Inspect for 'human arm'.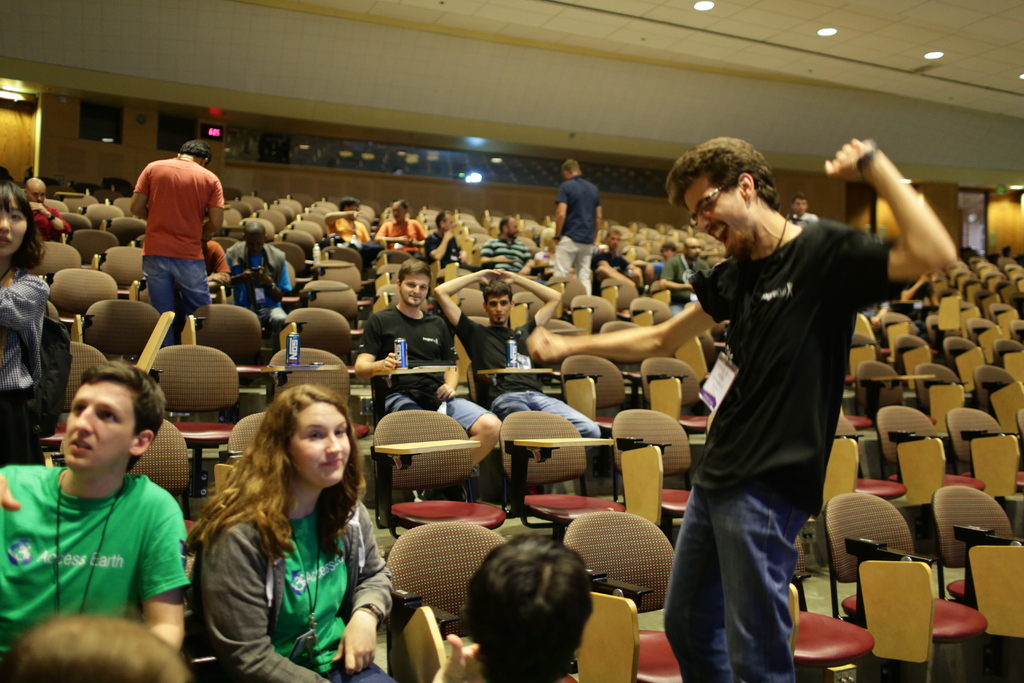
Inspection: (209,525,325,682).
